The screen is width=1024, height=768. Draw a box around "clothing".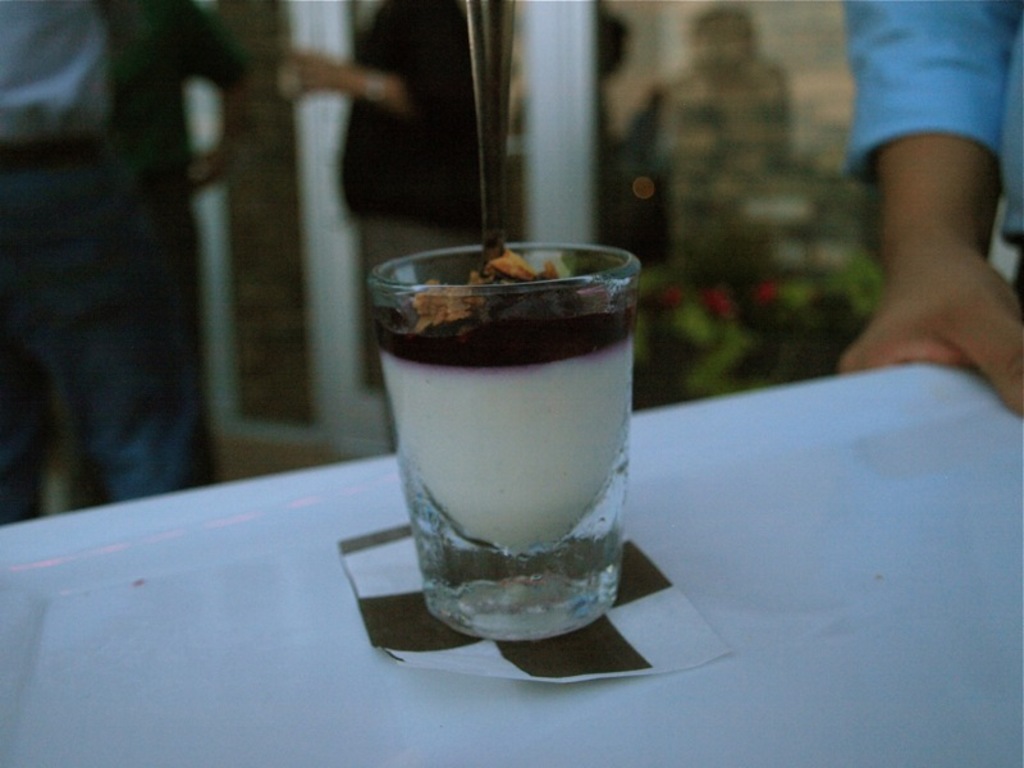
833:6:1018:197.
